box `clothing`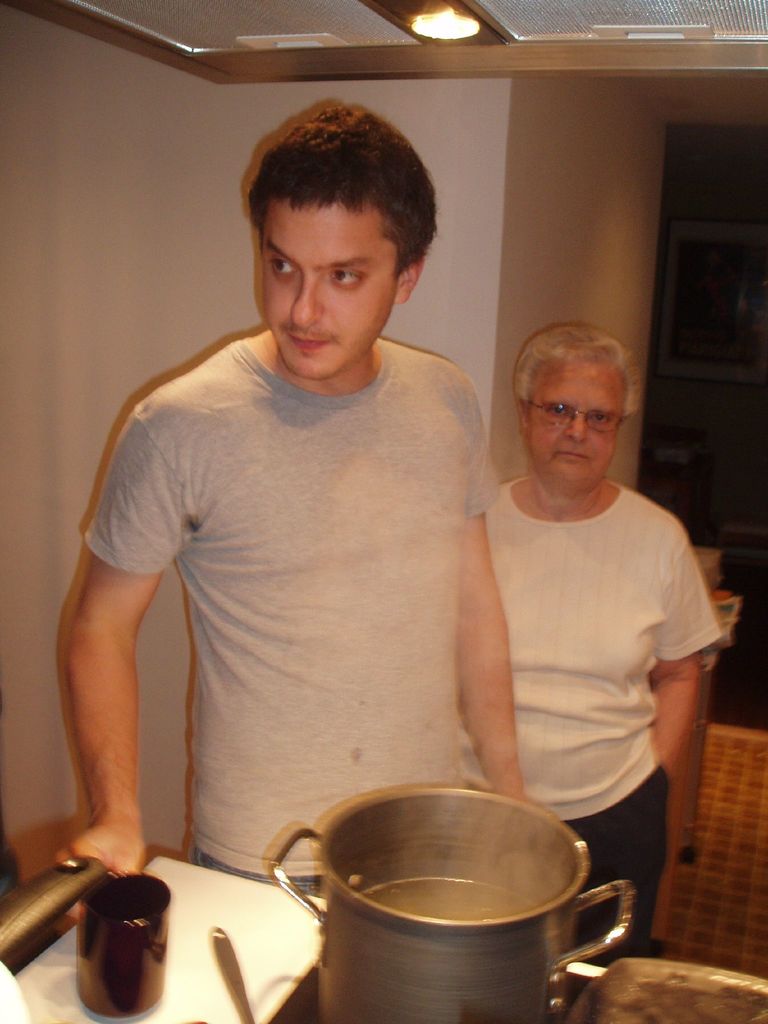
86,285,541,902
